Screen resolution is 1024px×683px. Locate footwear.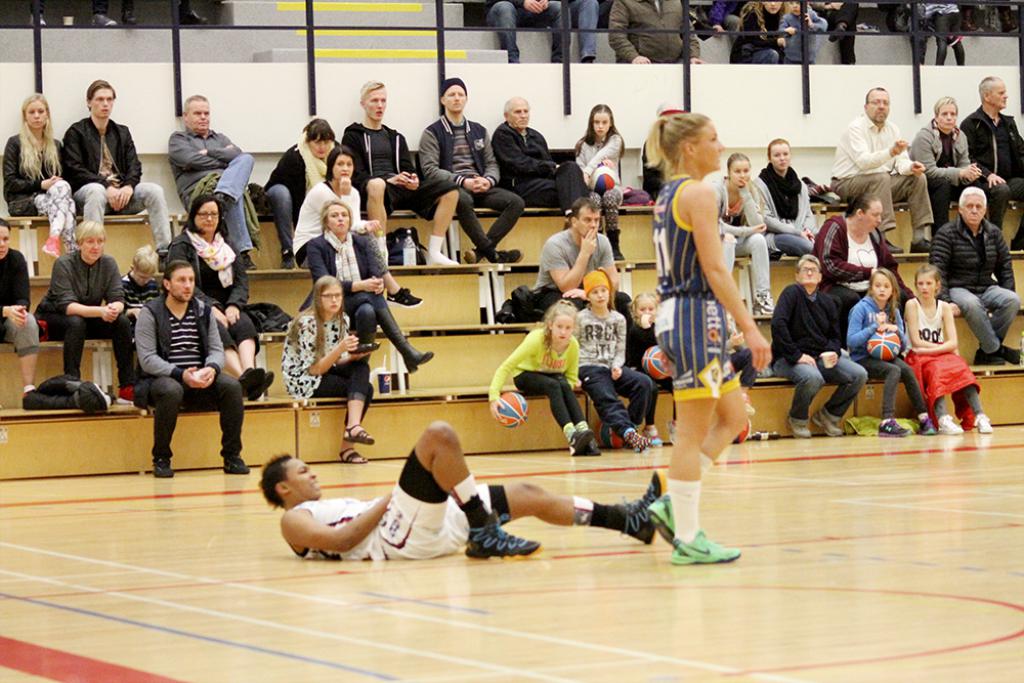
[338,445,373,465].
